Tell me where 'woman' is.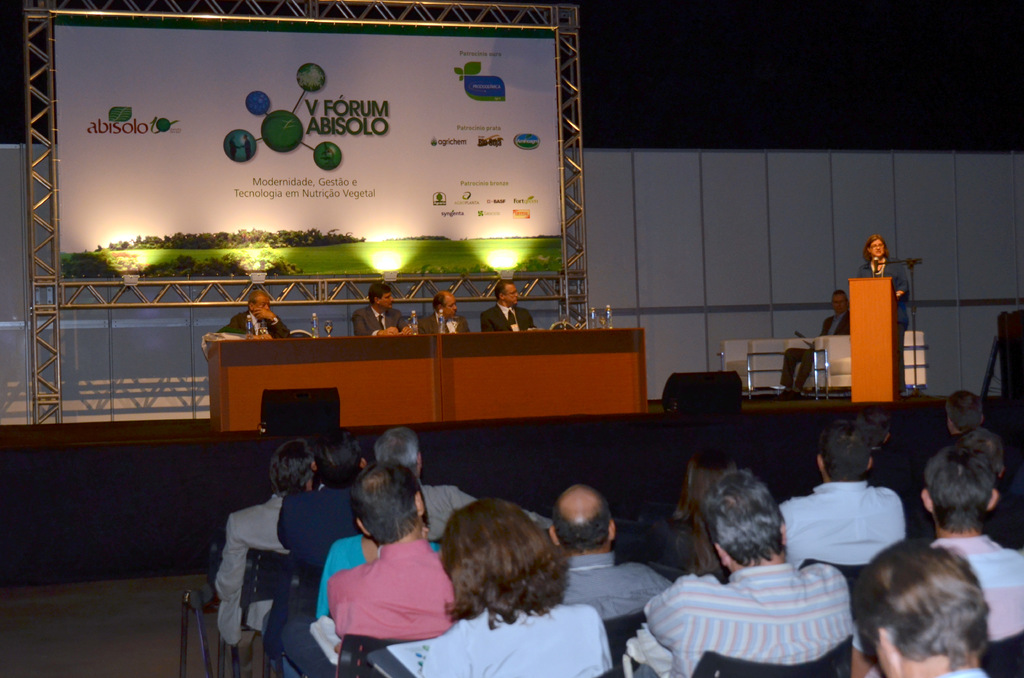
'woman' is at bbox=[630, 441, 751, 577].
